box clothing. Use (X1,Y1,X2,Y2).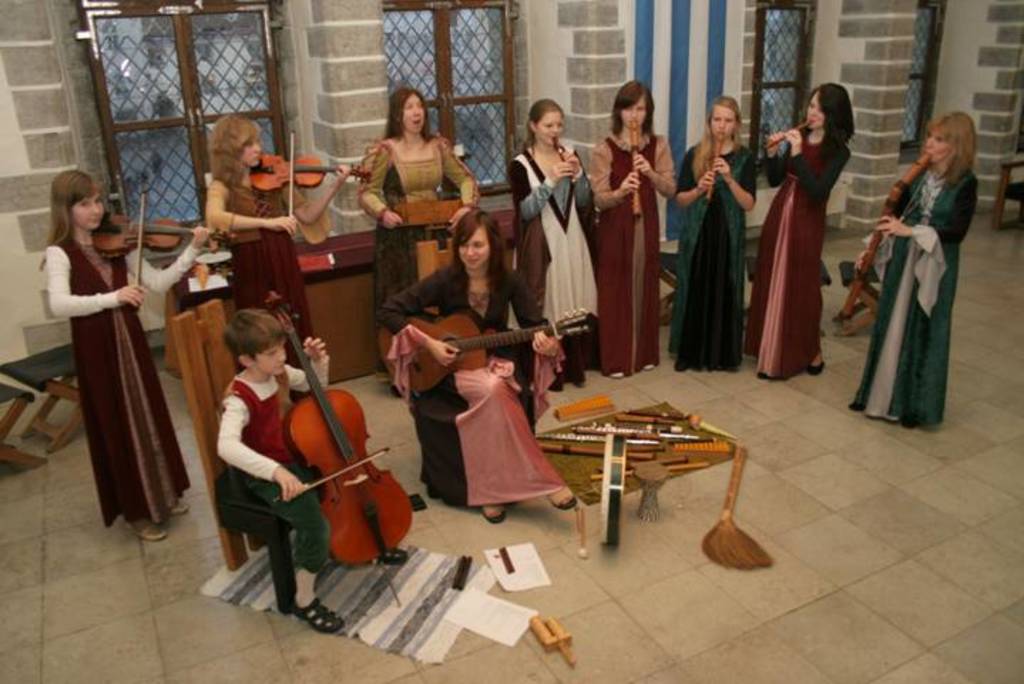
(860,158,993,436).
